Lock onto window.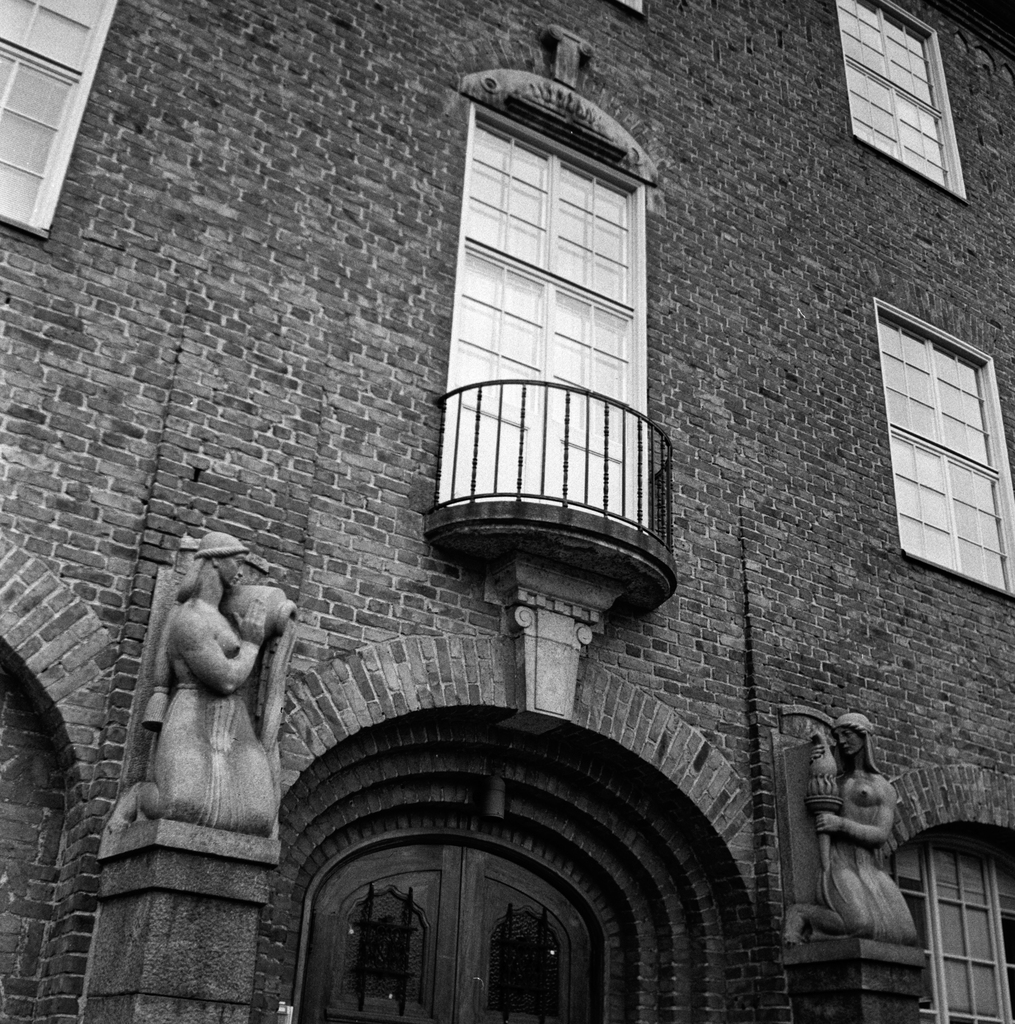
Locked: 840:0:962:202.
